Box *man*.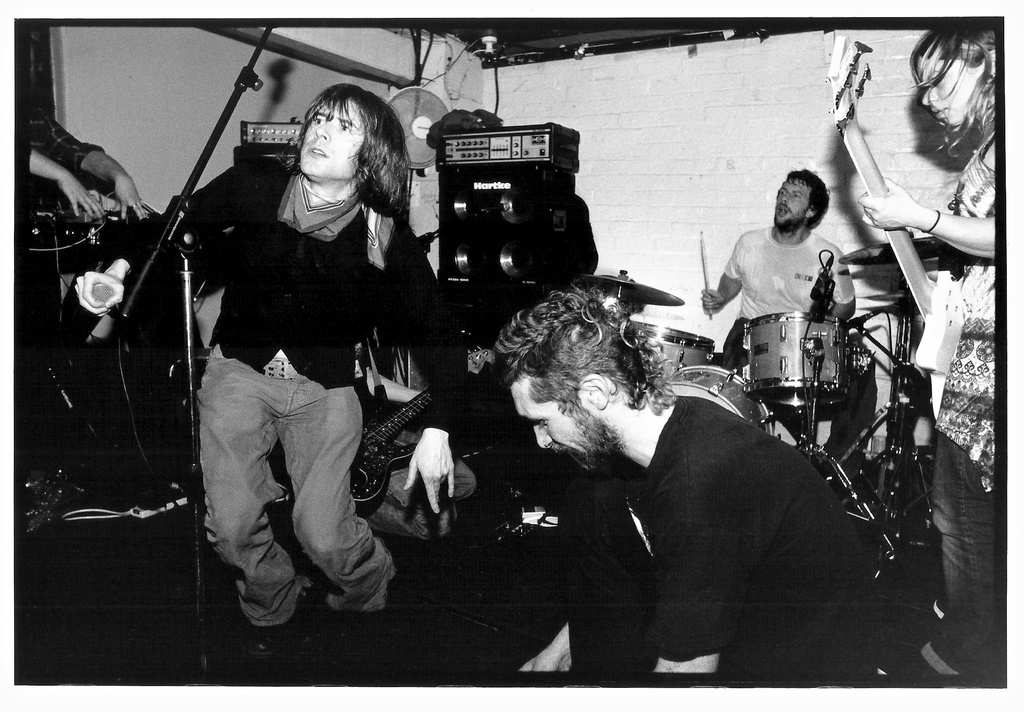
BBox(492, 280, 877, 679).
